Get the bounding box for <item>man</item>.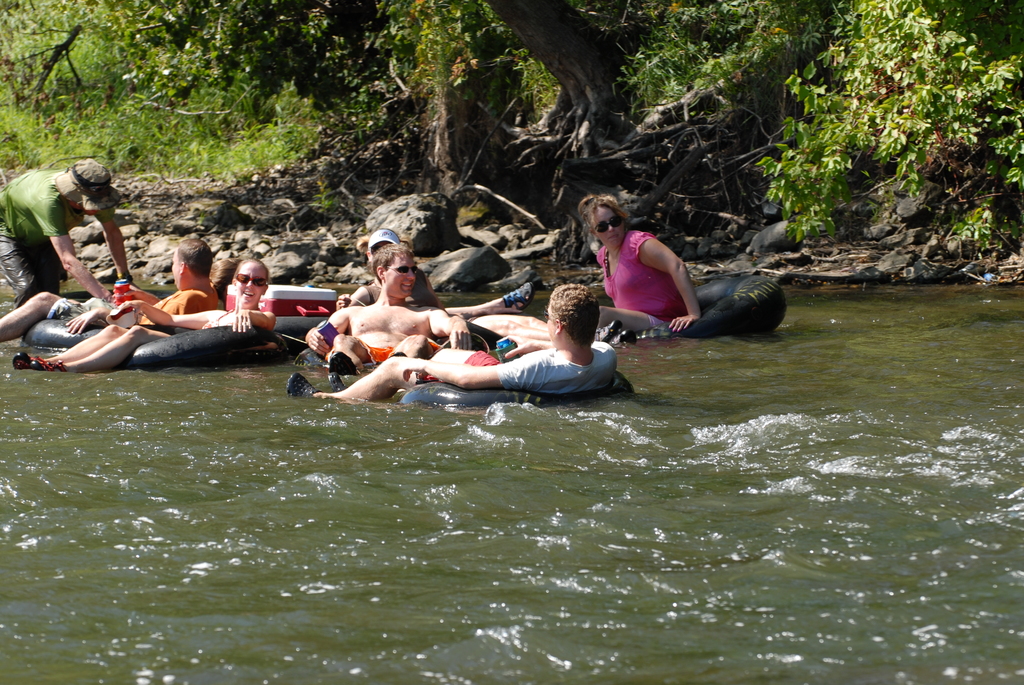
303 242 470 379.
